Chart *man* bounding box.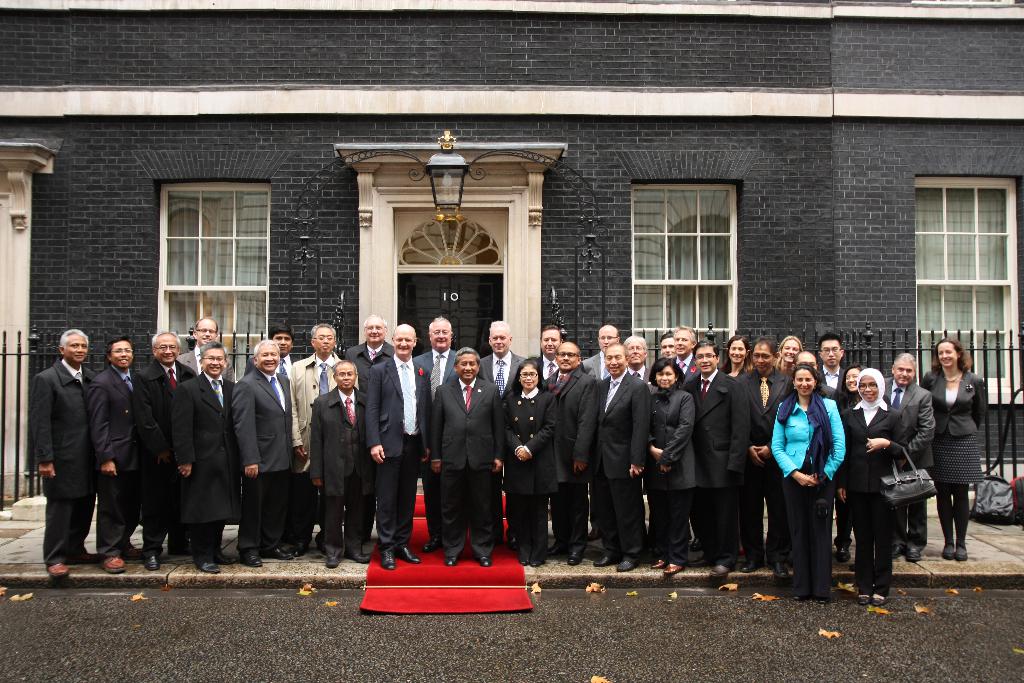
Charted: 738:336:798:575.
